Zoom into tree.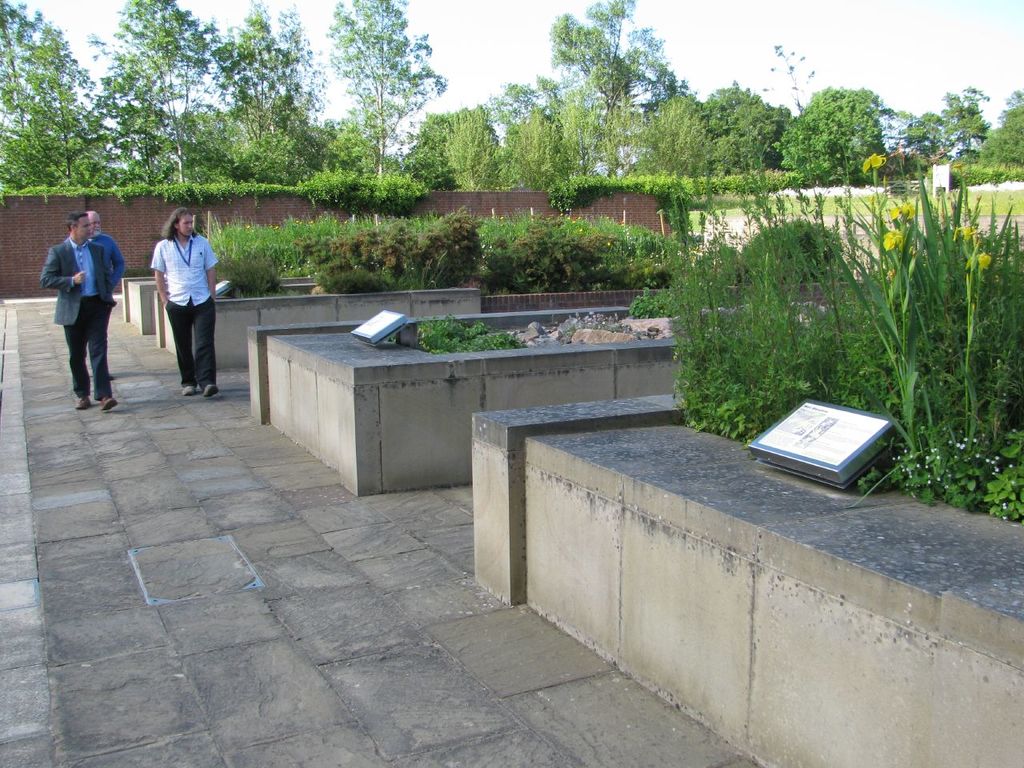
Zoom target: <region>881, 106, 921, 164</region>.
